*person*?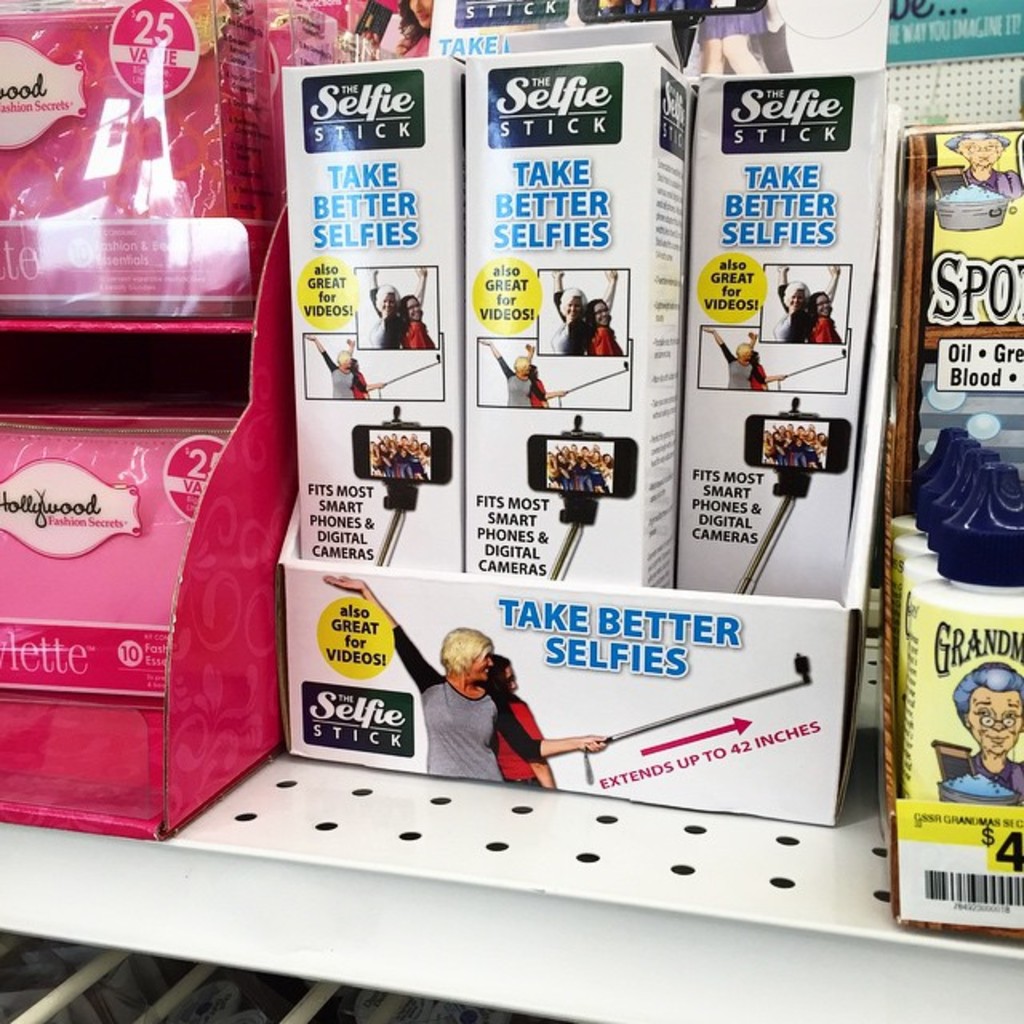
l=477, t=338, r=541, b=406
